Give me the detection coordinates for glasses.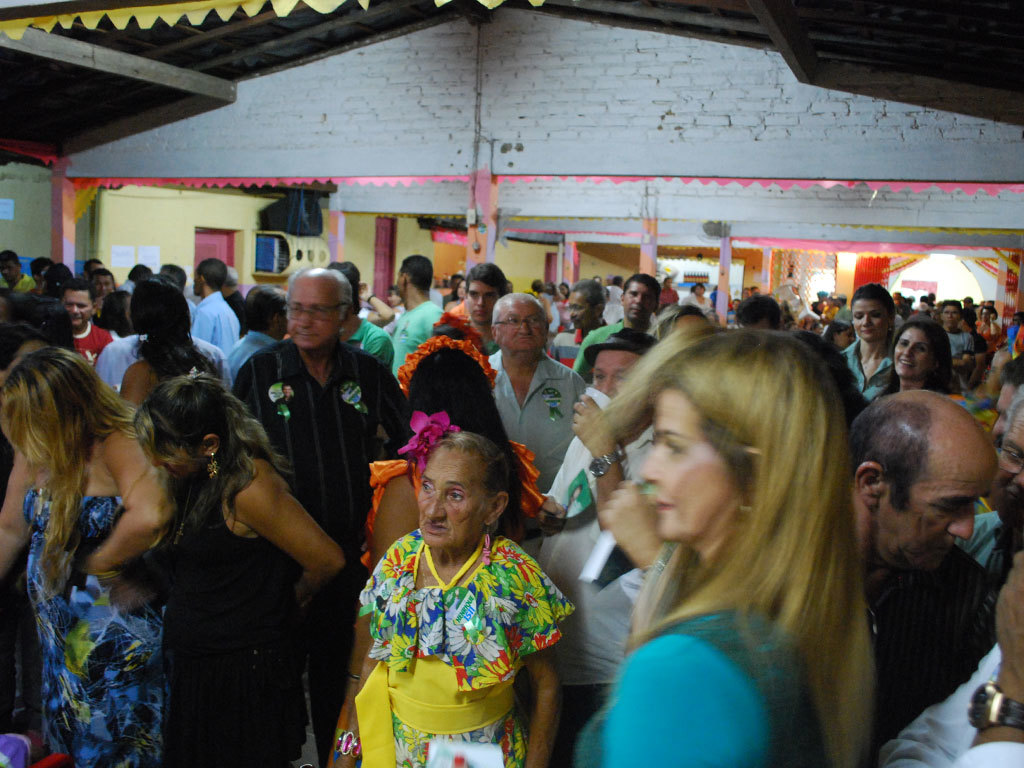
select_region(493, 311, 546, 330).
